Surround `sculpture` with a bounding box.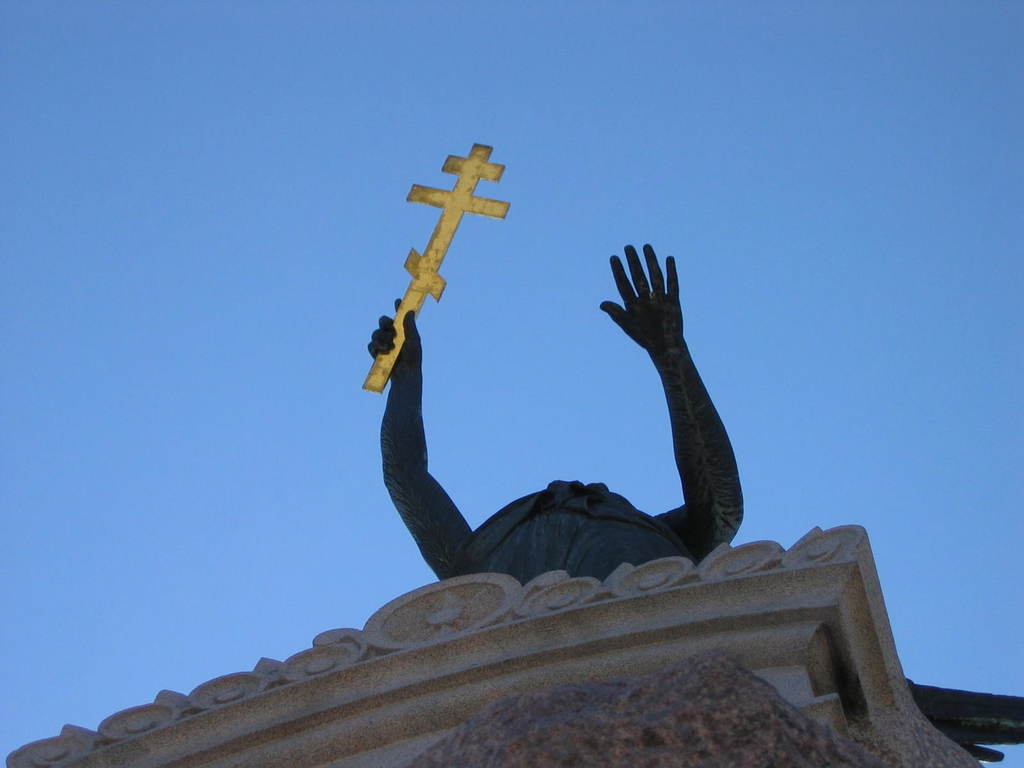
bbox=(346, 108, 774, 593).
